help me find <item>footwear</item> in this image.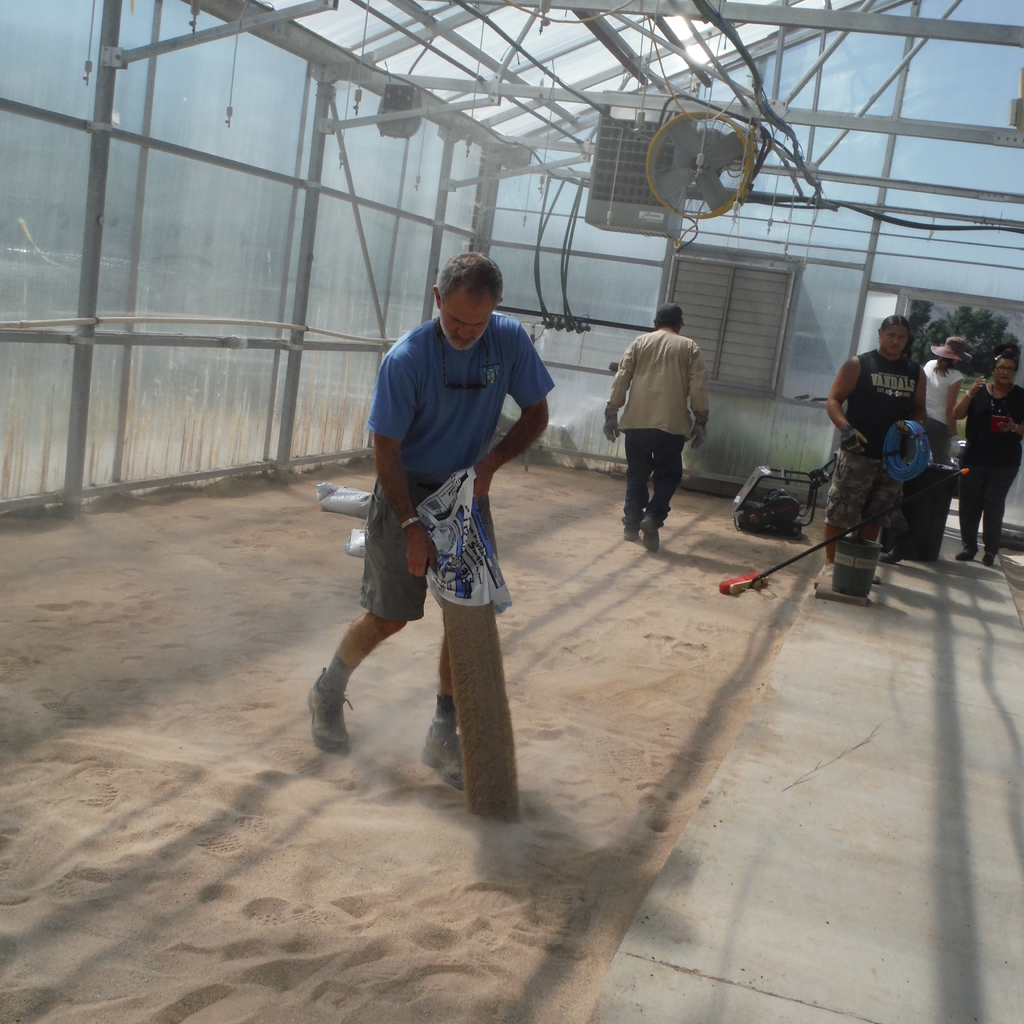
Found it: 308 666 355 760.
